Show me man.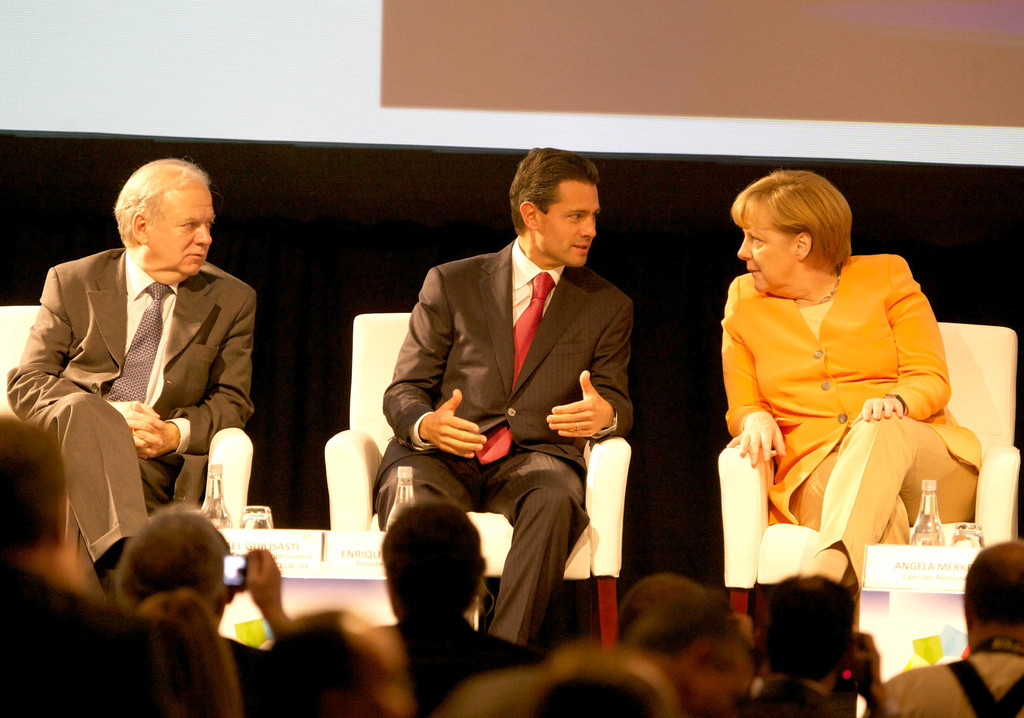
man is here: rect(375, 496, 545, 717).
